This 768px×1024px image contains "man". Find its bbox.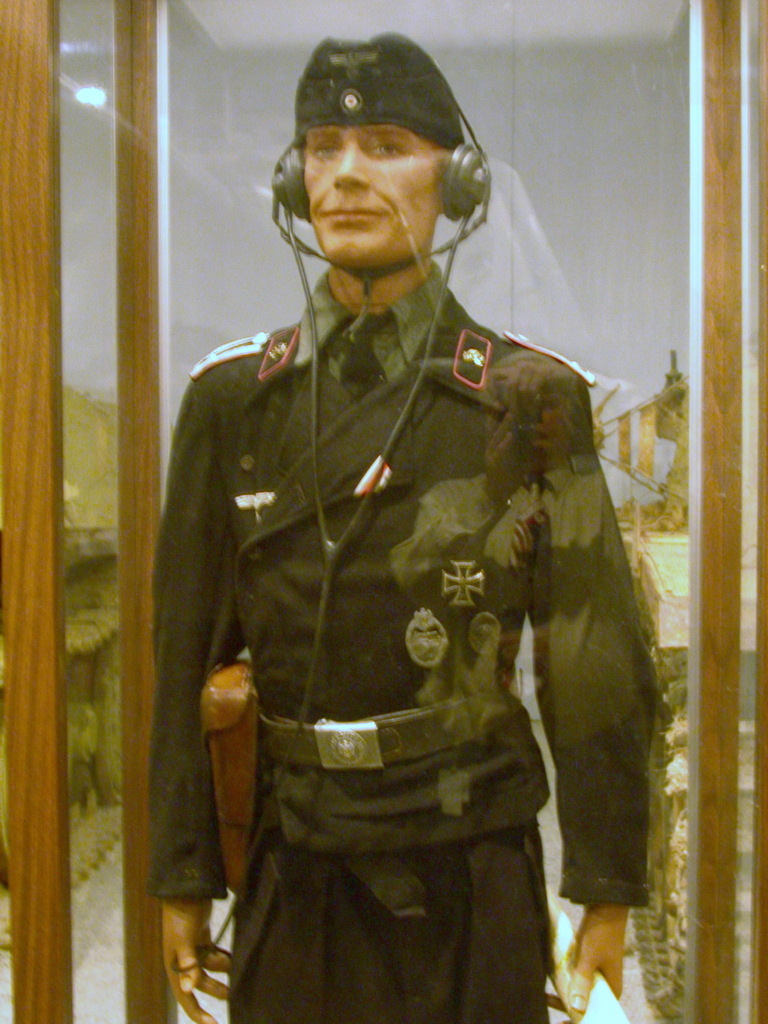
x1=138 y1=26 x2=677 y2=985.
